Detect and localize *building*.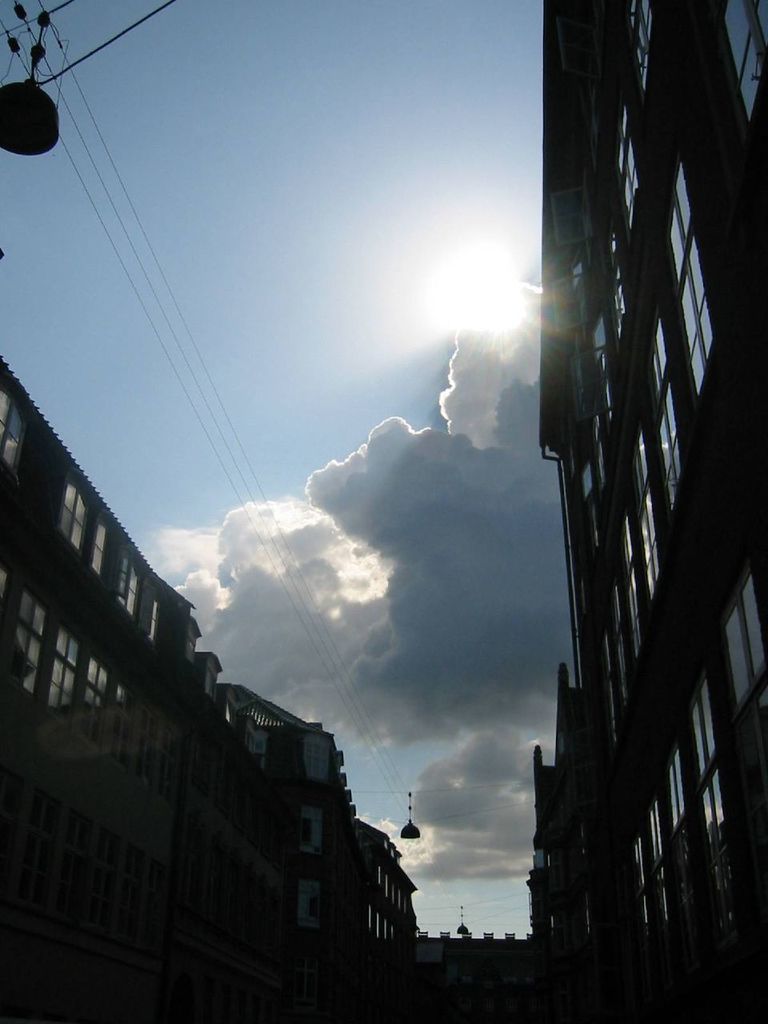
Localized at [left=522, top=1, right=767, bottom=1022].
